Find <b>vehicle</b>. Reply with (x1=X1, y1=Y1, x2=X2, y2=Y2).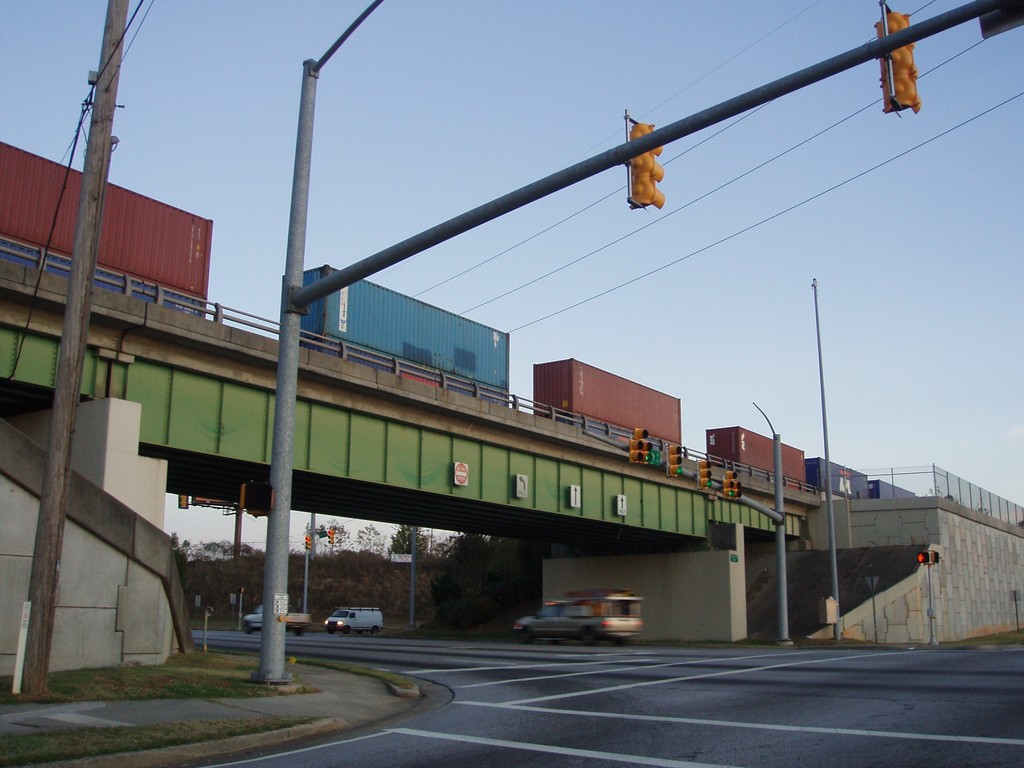
(x1=239, y1=590, x2=310, y2=641).
